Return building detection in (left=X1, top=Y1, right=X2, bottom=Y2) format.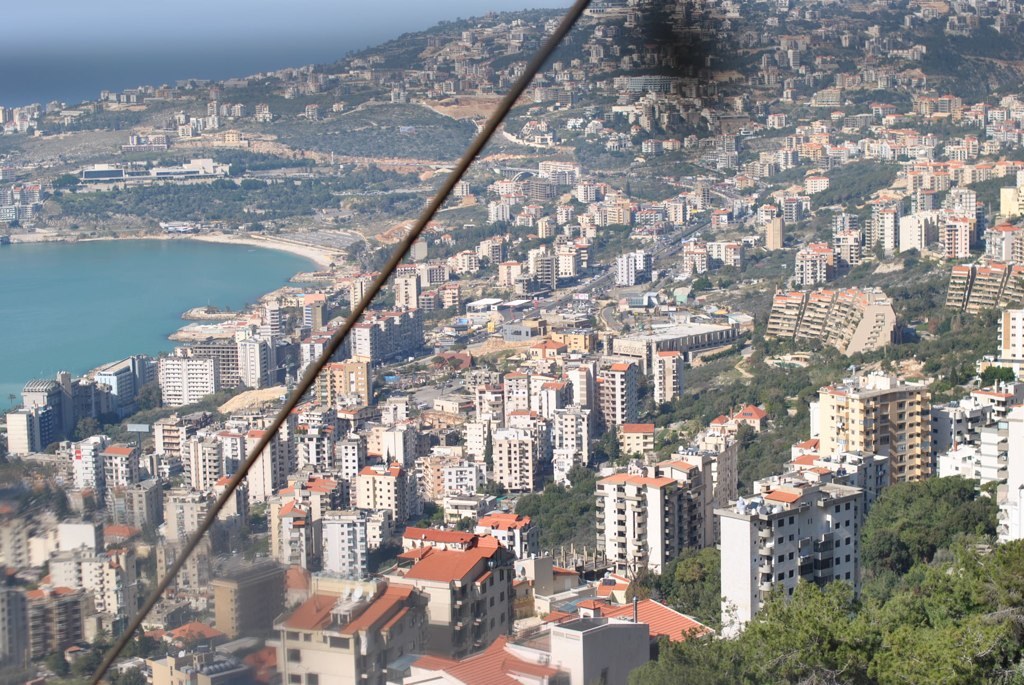
(left=653, top=355, right=687, bottom=399).
